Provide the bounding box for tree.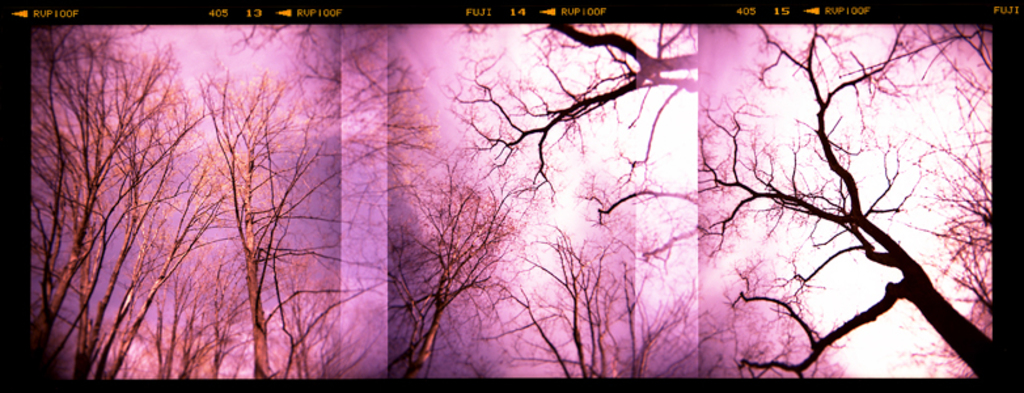
crop(656, 22, 990, 392).
